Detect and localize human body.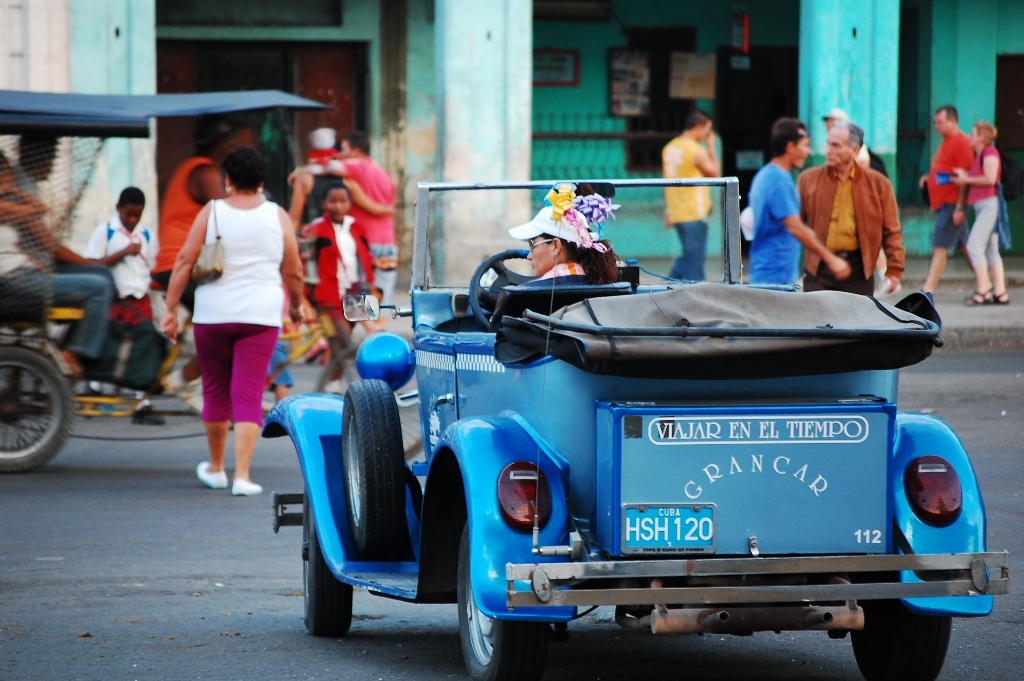
Localized at <box>658,134,738,288</box>.
